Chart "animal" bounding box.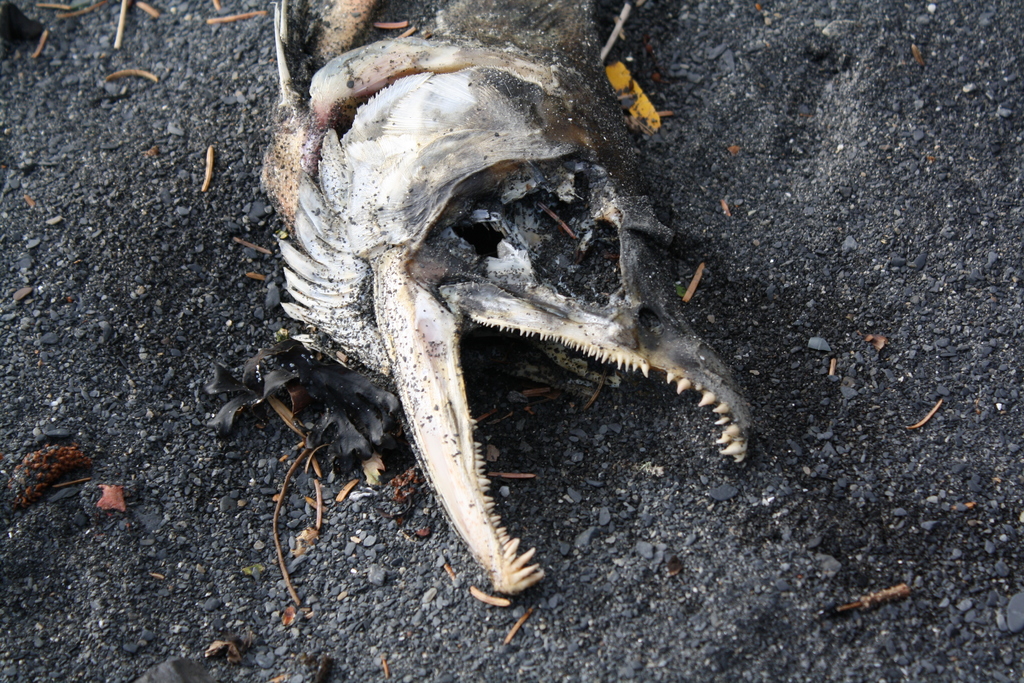
Charted: [left=256, top=0, right=752, bottom=592].
